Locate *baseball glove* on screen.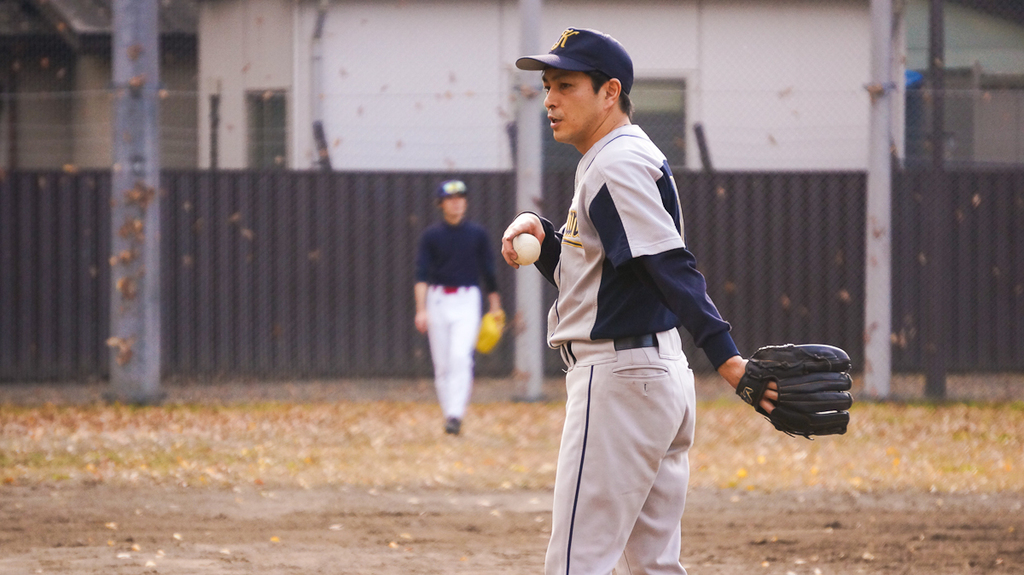
On screen at crop(479, 309, 507, 354).
